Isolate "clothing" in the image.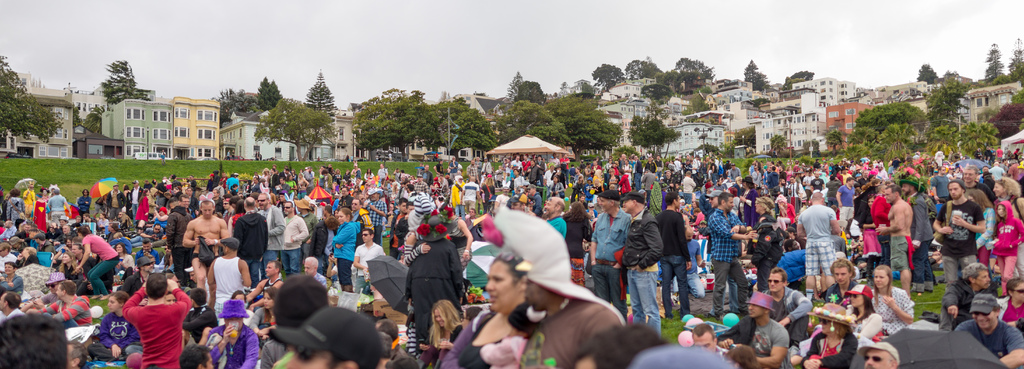
Isolated region: <bbox>630, 209, 669, 270</bbox>.
